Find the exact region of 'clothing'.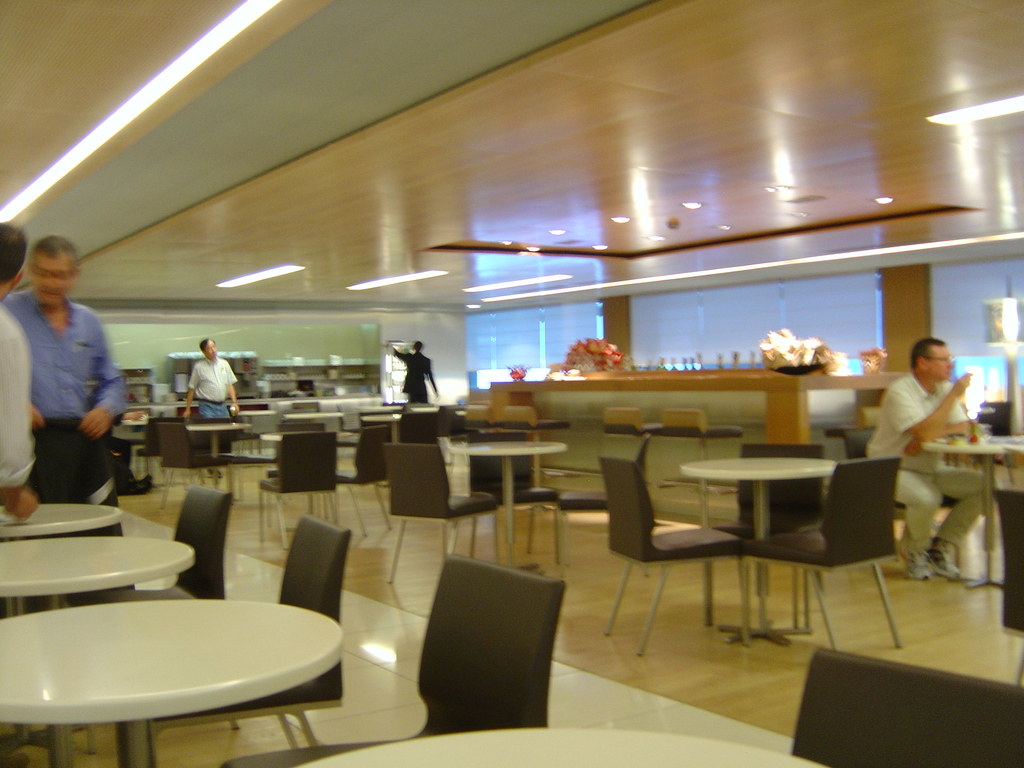
Exact region: pyautogui.locateOnScreen(397, 351, 437, 404).
